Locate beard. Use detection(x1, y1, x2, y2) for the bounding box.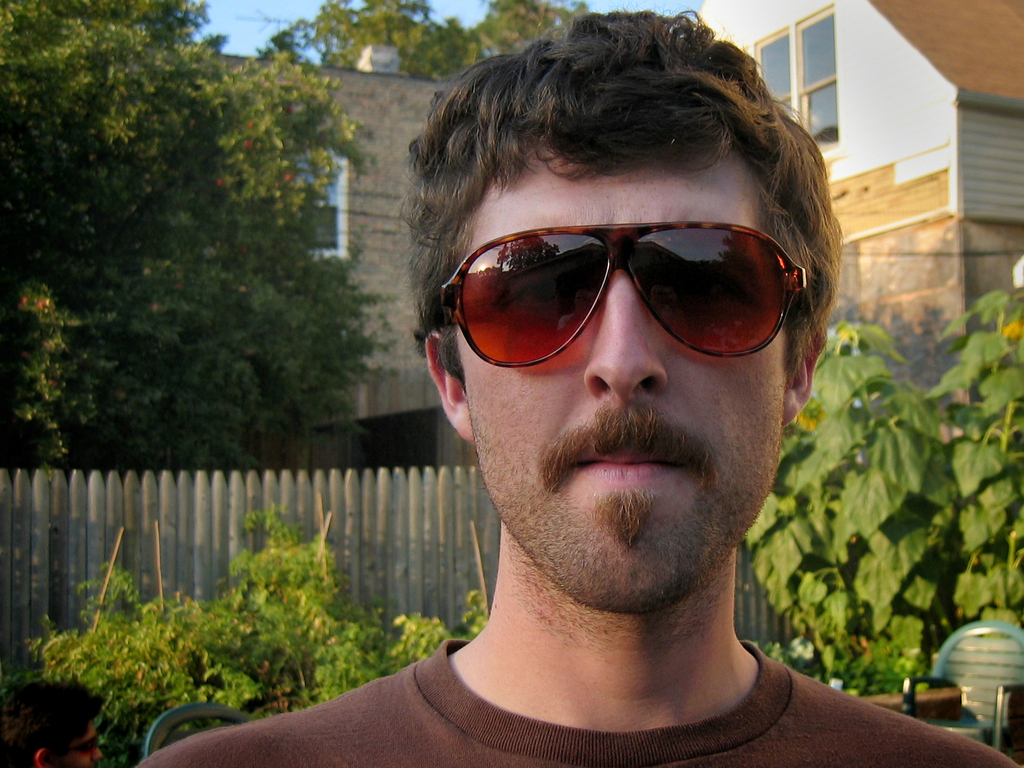
detection(469, 399, 787, 648).
